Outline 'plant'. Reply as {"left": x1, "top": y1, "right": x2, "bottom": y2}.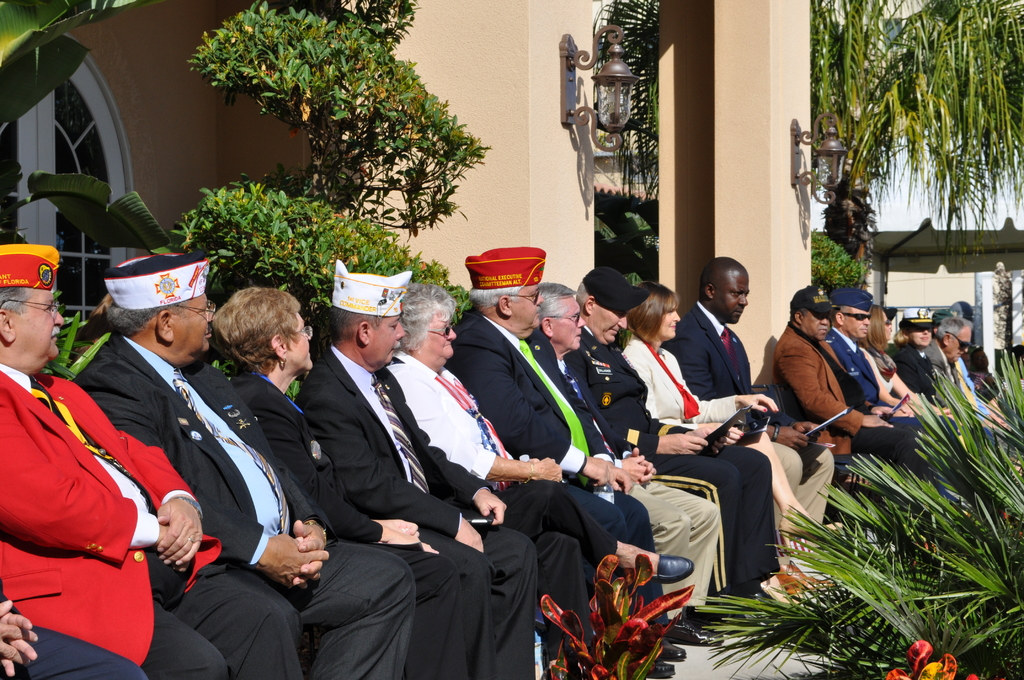
{"left": 540, "top": 553, "right": 692, "bottom": 679}.
